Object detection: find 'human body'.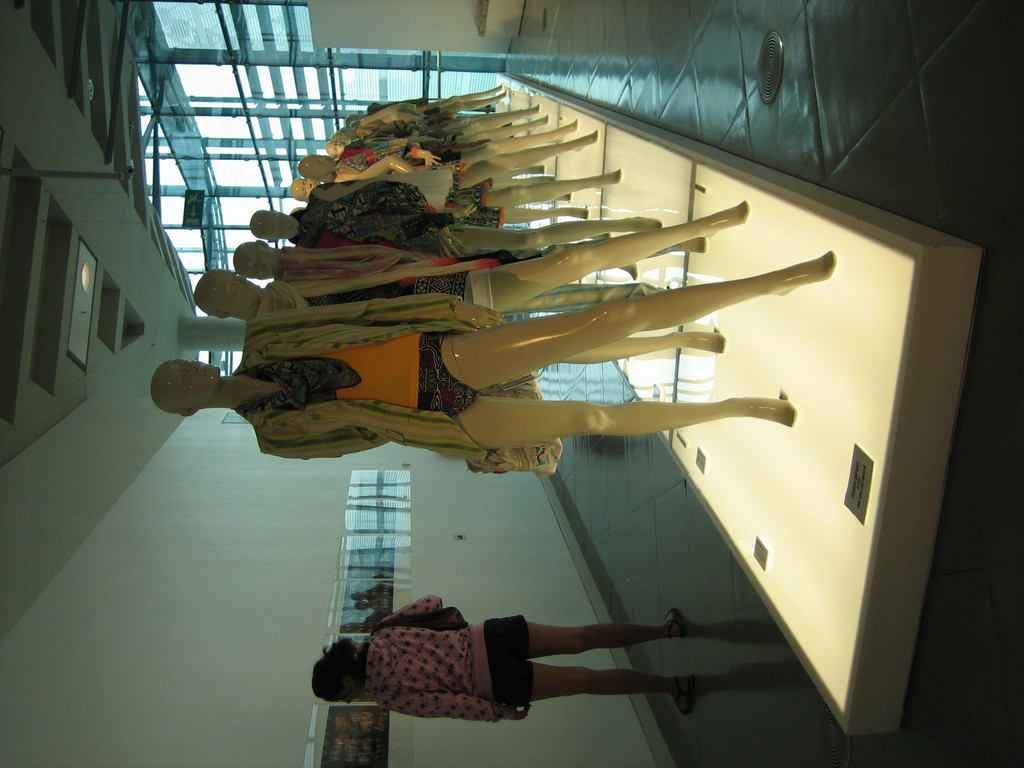
pyautogui.locateOnScreen(319, 561, 734, 740).
